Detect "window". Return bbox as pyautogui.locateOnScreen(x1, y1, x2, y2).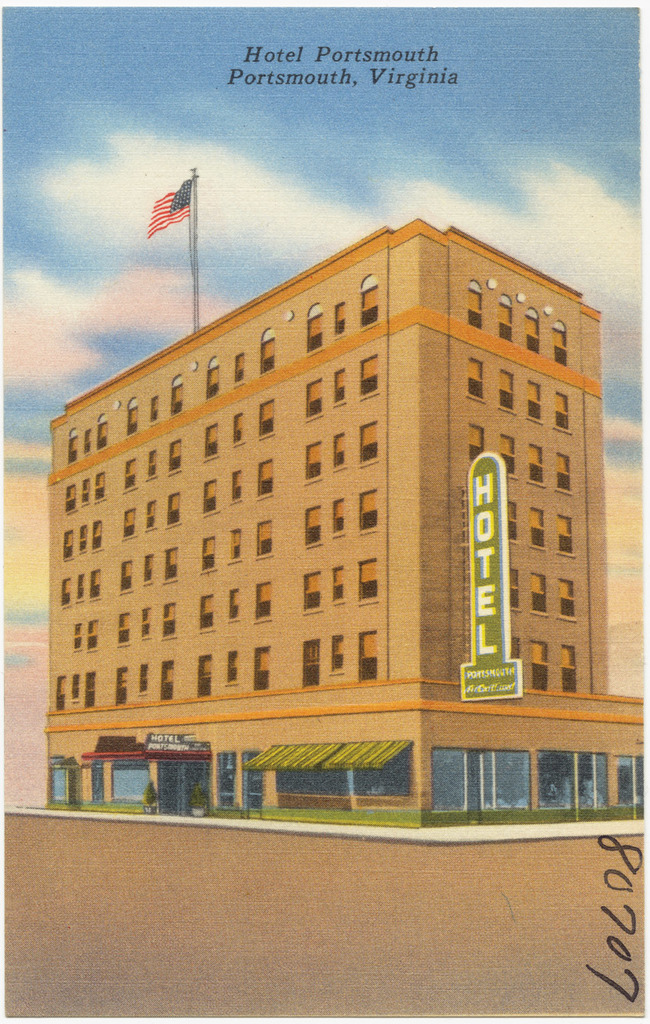
pyautogui.locateOnScreen(124, 397, 142, 434).
